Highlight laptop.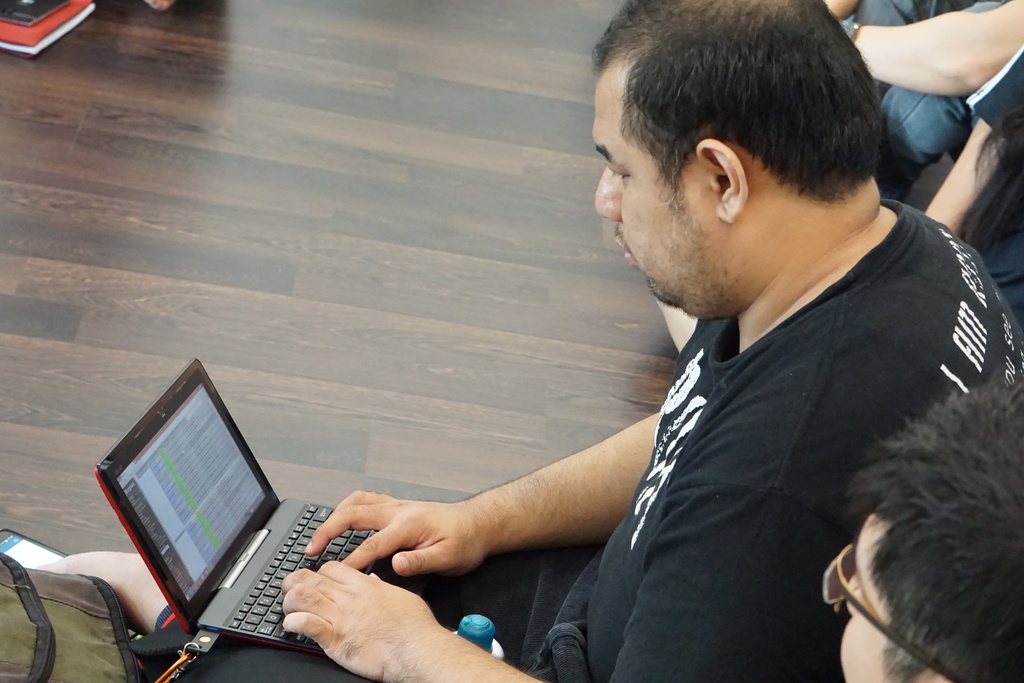
Highlighted region: [x1=95, y1=367, x2=437, y2=668].
